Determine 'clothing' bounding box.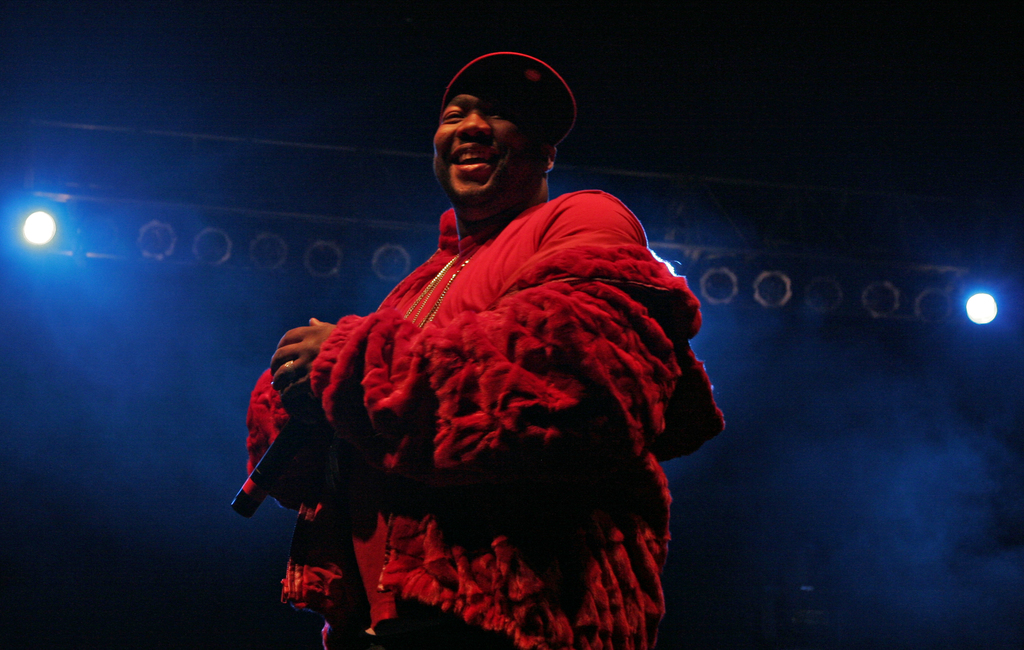
Determined: bbox=[274, 153, 719, 641].
